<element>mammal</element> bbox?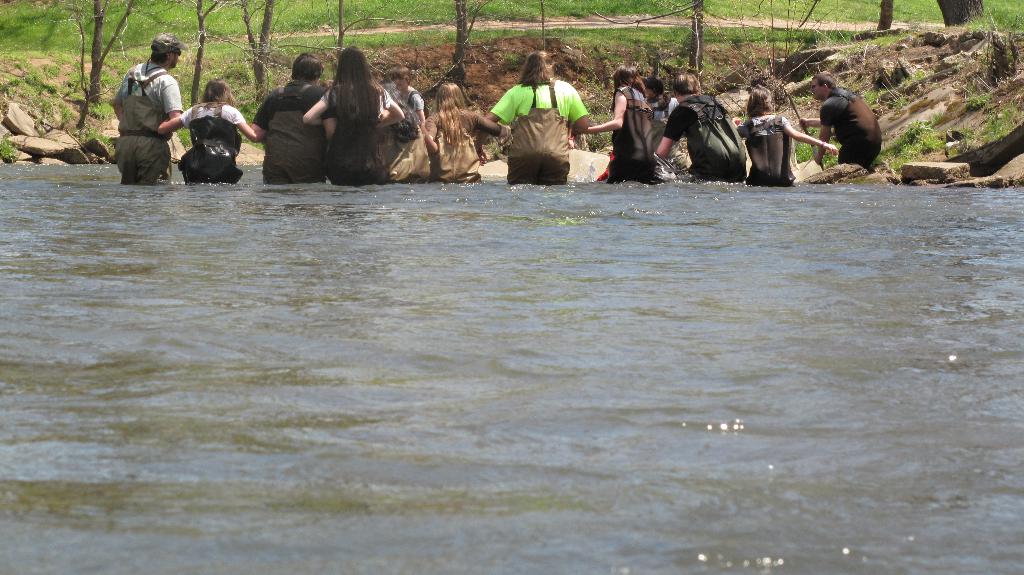
crop(588, 61, 652, 186)
